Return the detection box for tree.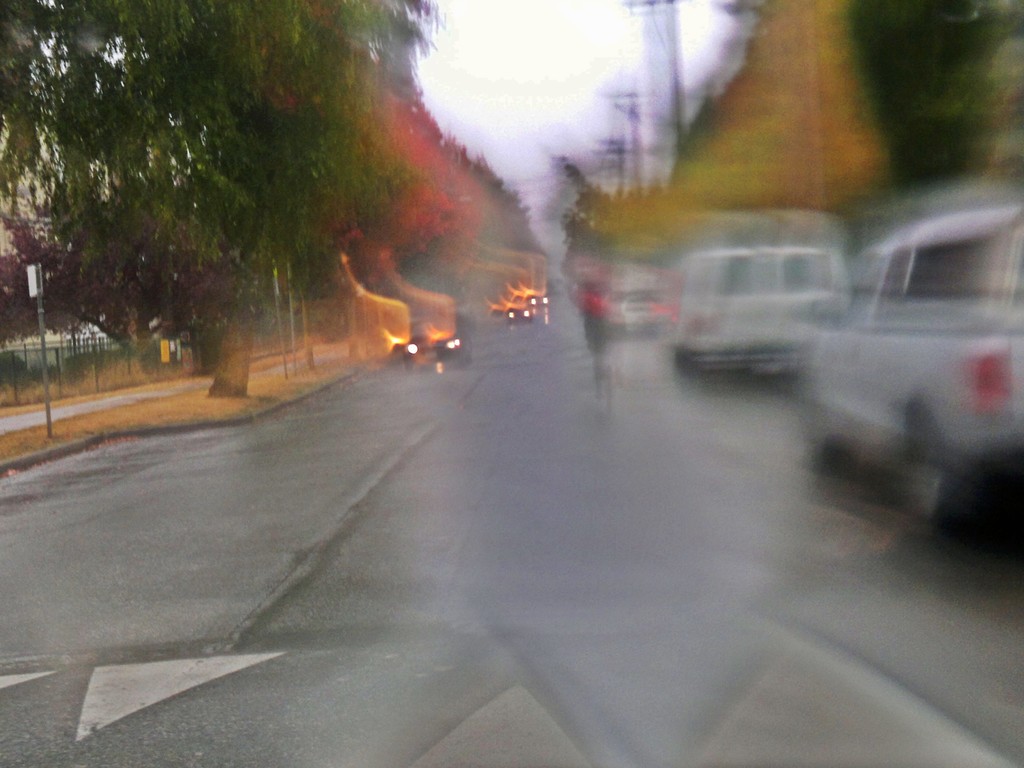
28:17:426:387.
